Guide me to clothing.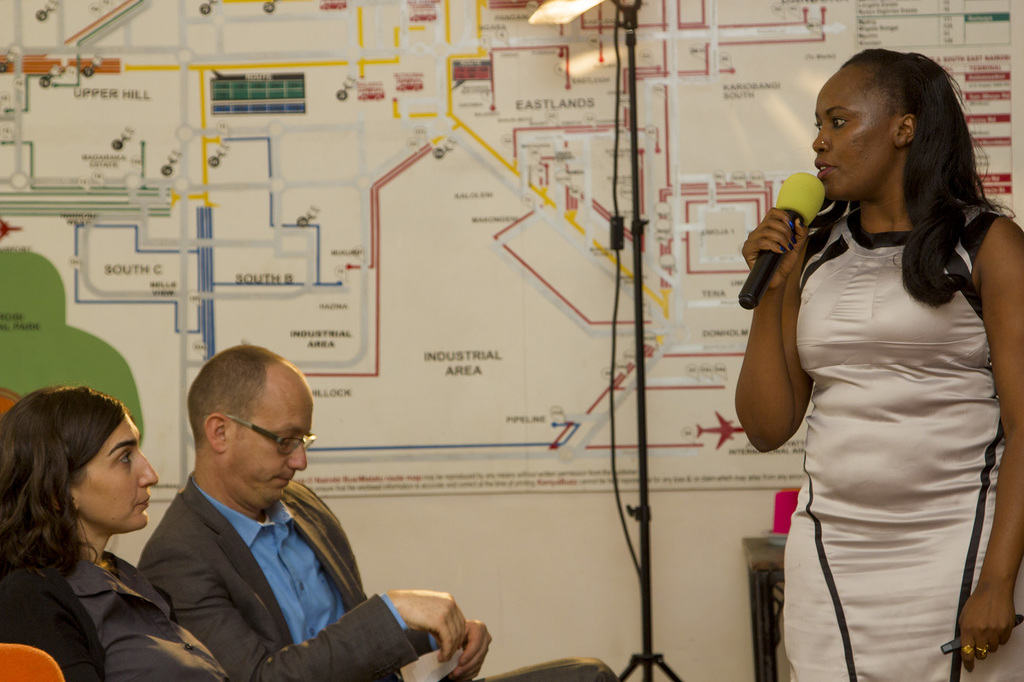
Guidance: 0,549,229,681.
